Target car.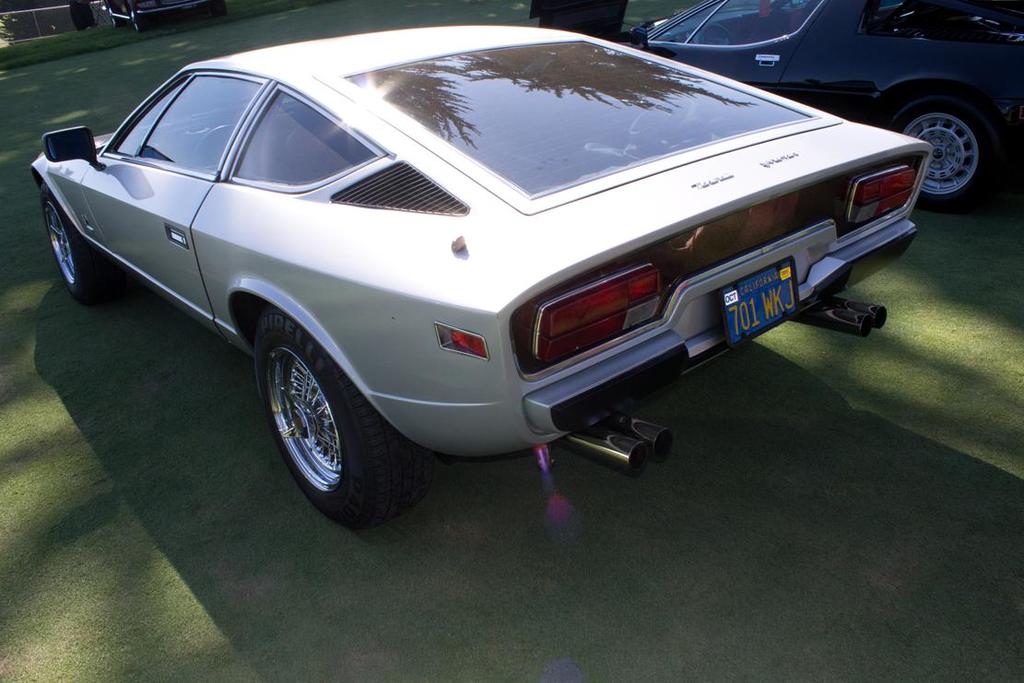
Target region: [x1=17, y1=20, x2=916, y2=539].
